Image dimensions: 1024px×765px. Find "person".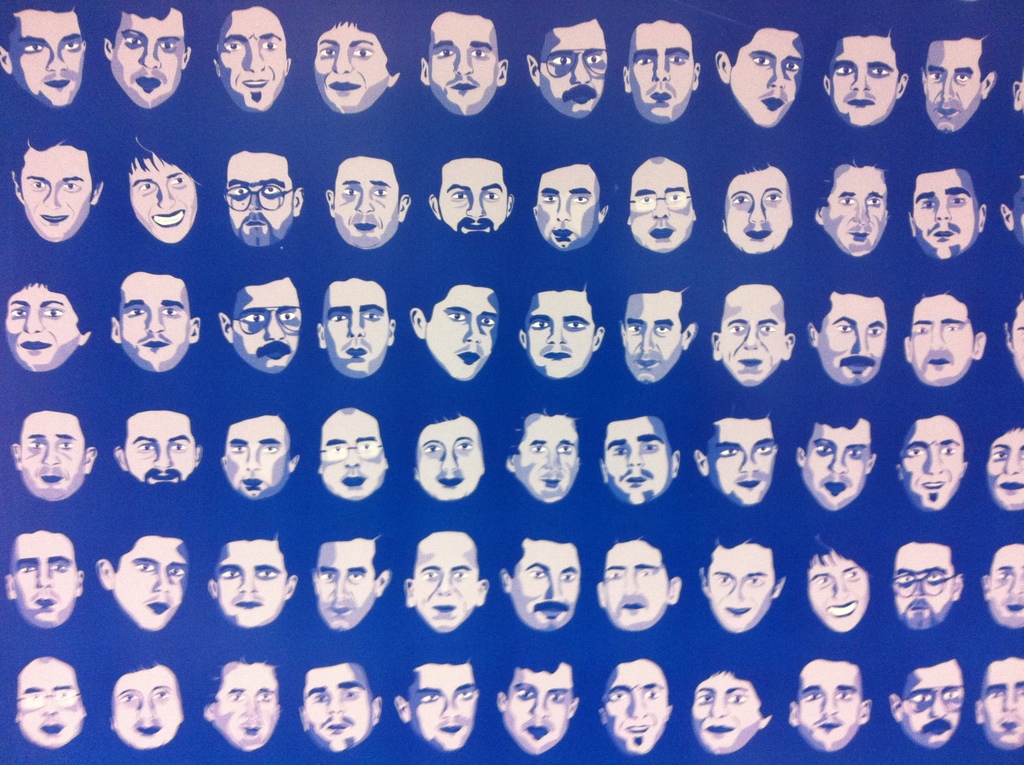
pyautogui.locateOnScreen(534, 157, 610, 249).
